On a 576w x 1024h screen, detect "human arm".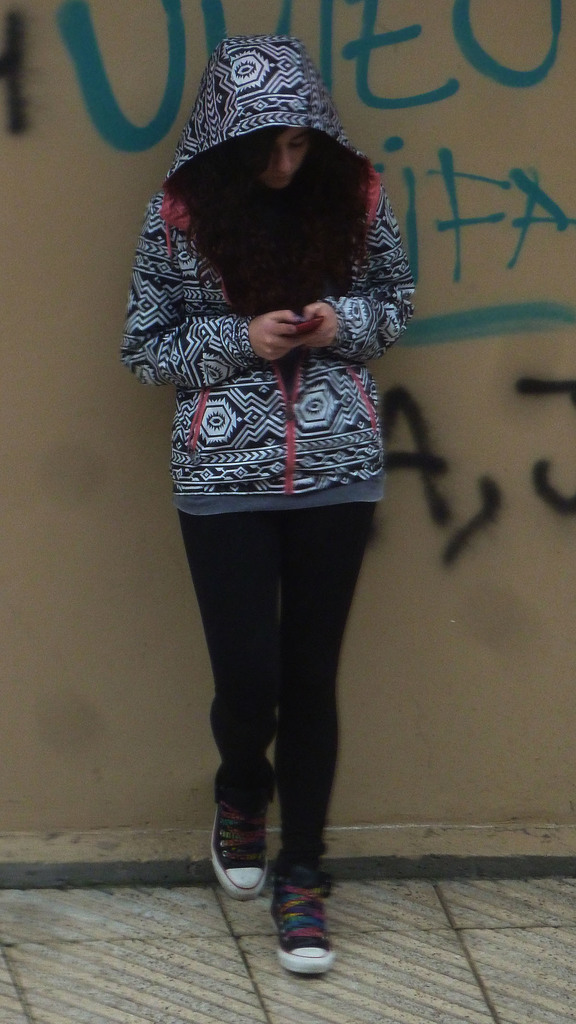
<region>285, 168, 419, 370</region>.
